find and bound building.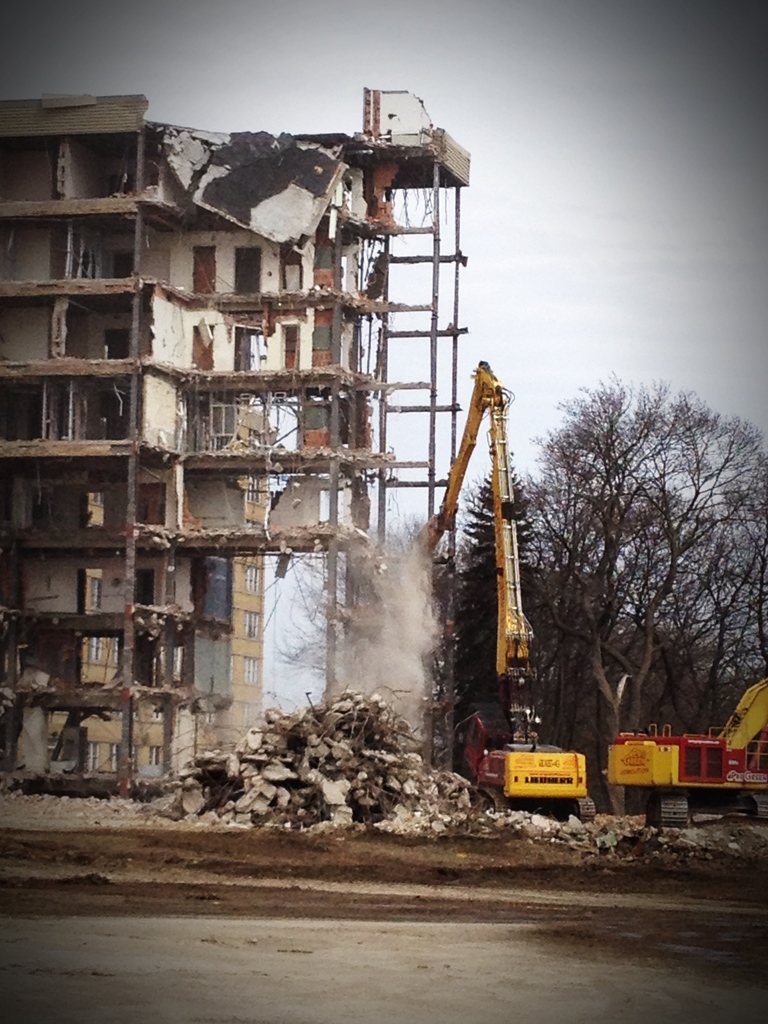
Bound: left=0, top=92, right=471, bottom=799.
